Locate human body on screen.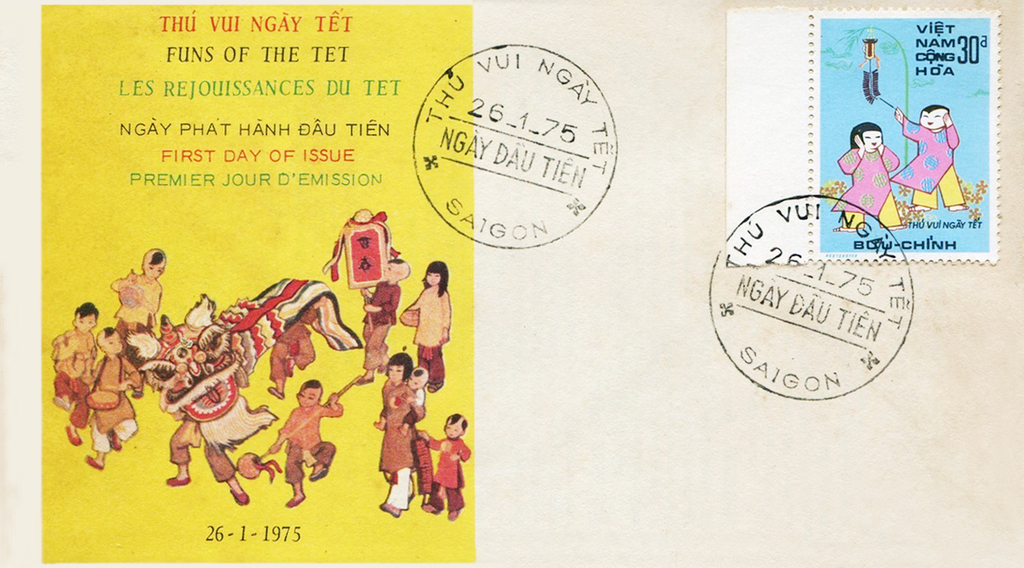
On screen at bbox=[358, 260, 409, 381].
